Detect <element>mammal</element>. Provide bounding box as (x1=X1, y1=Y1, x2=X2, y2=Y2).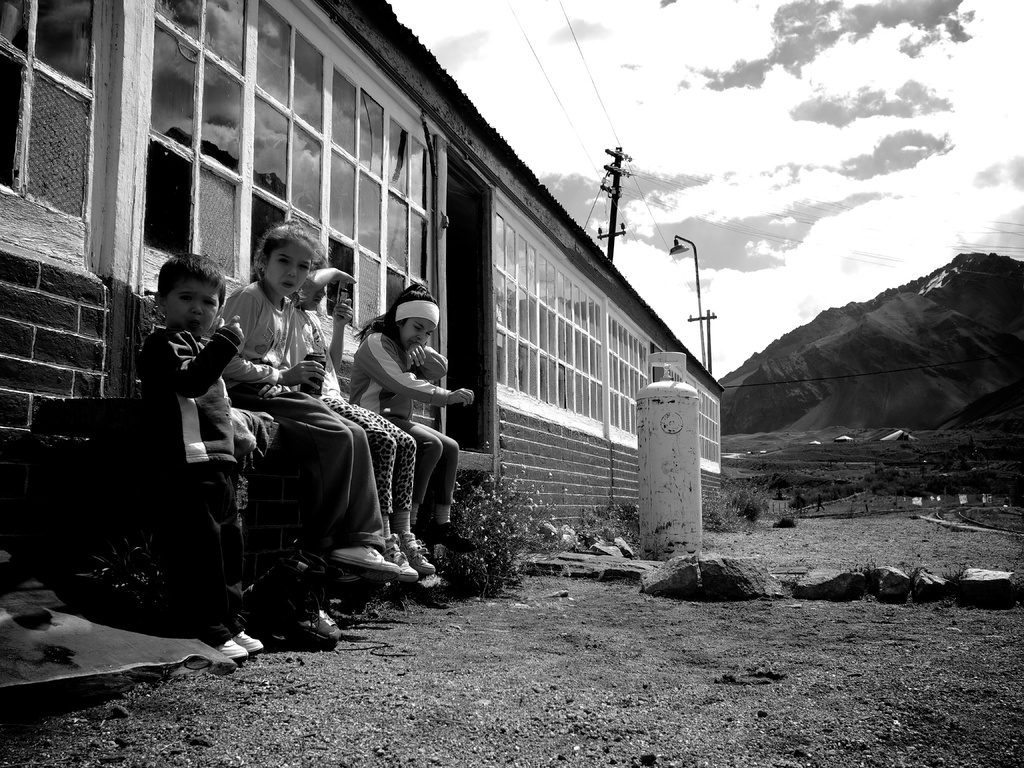
(x1=208, y1=216, x2=404, y2=580).
